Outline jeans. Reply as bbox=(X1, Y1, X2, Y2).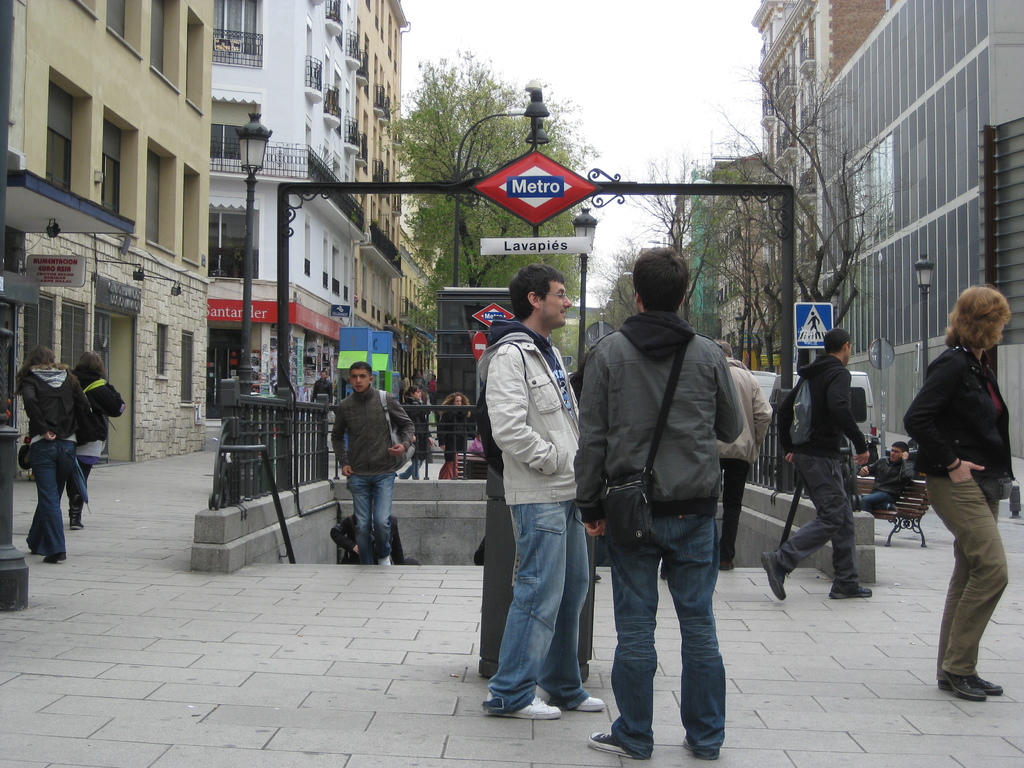
bbox=(852, 487, 896, 511).
